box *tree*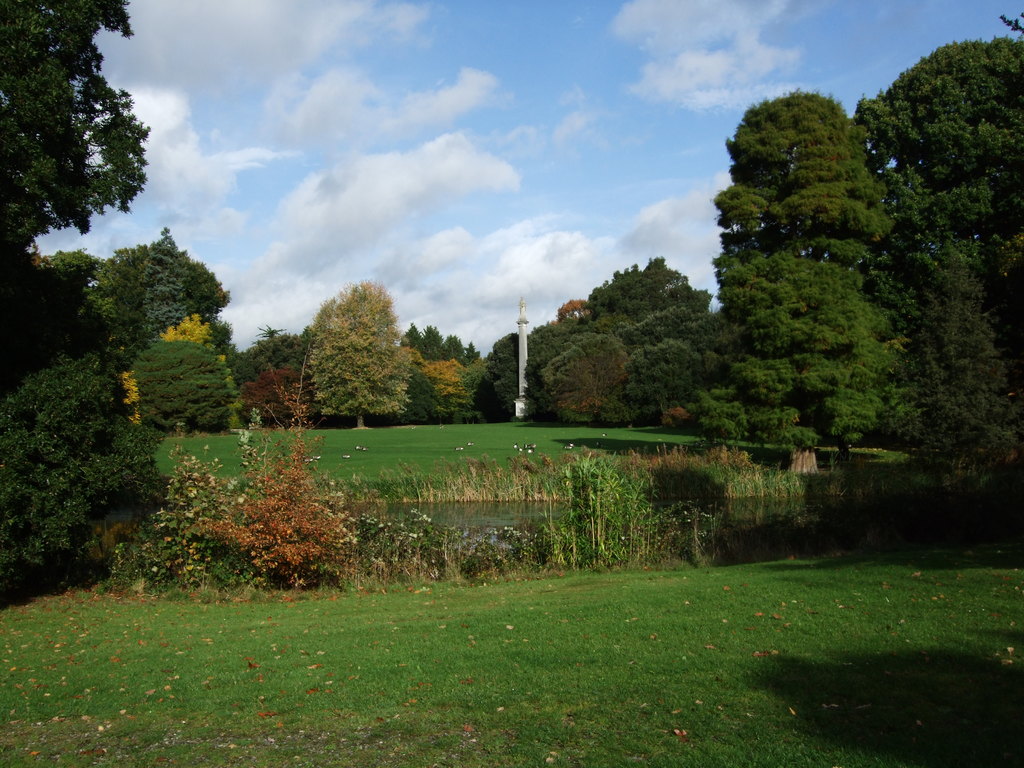
<bbox>0, 285, 176, 602</bbox>
